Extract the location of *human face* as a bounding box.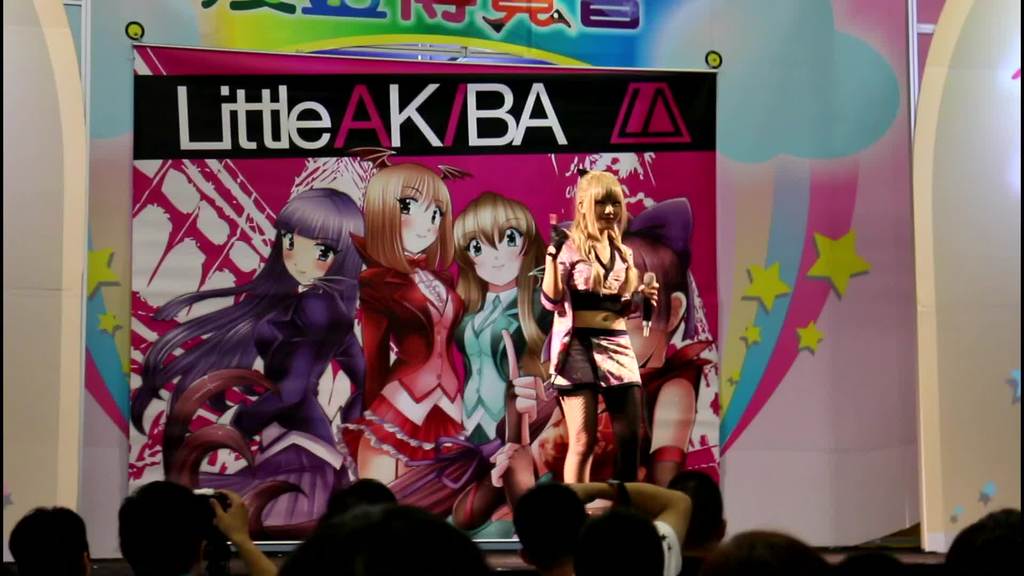
466/226/525/285.
